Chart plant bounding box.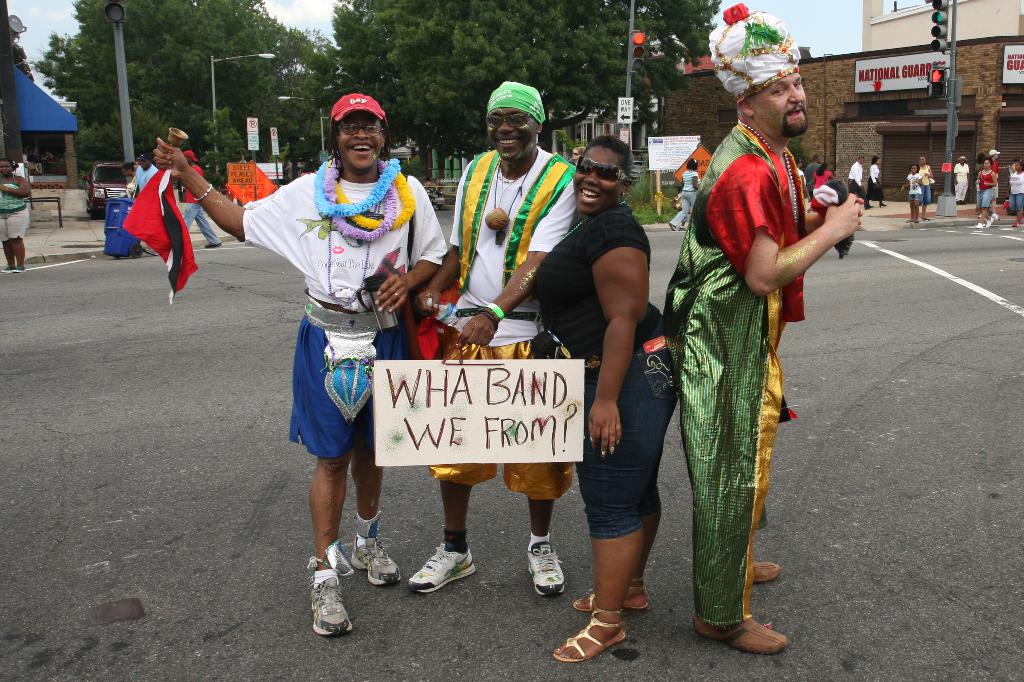
Charted: BBox(626, 184, 677, 226).
